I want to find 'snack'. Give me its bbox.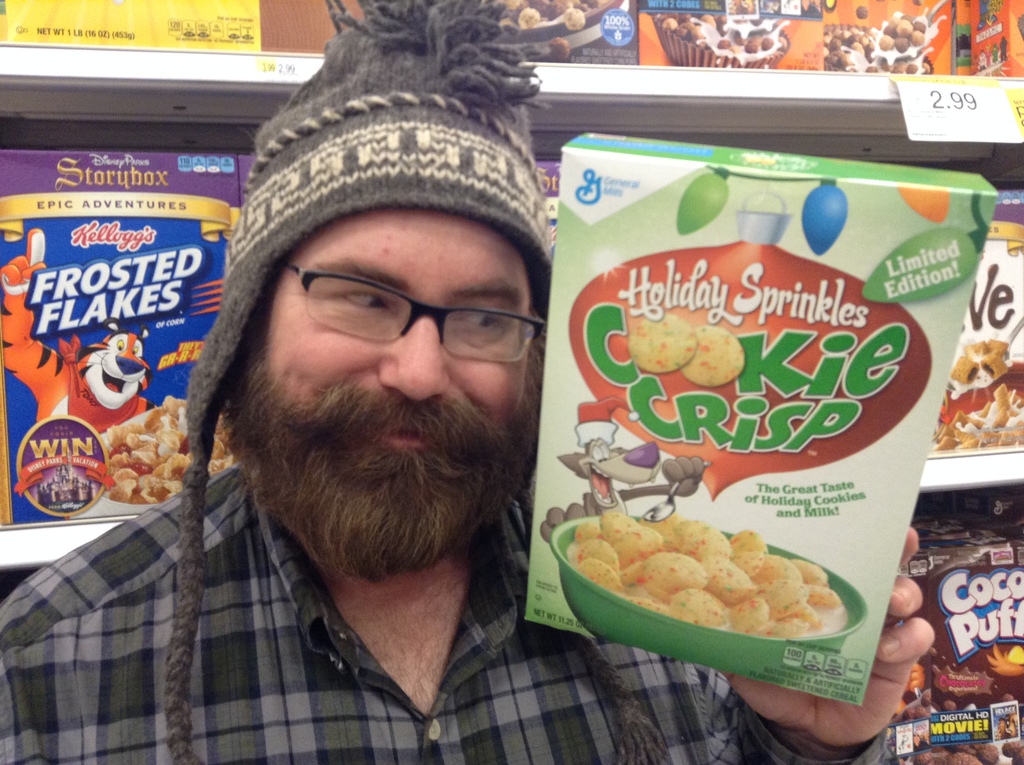
Rect(957, 336, 1016, 385).
